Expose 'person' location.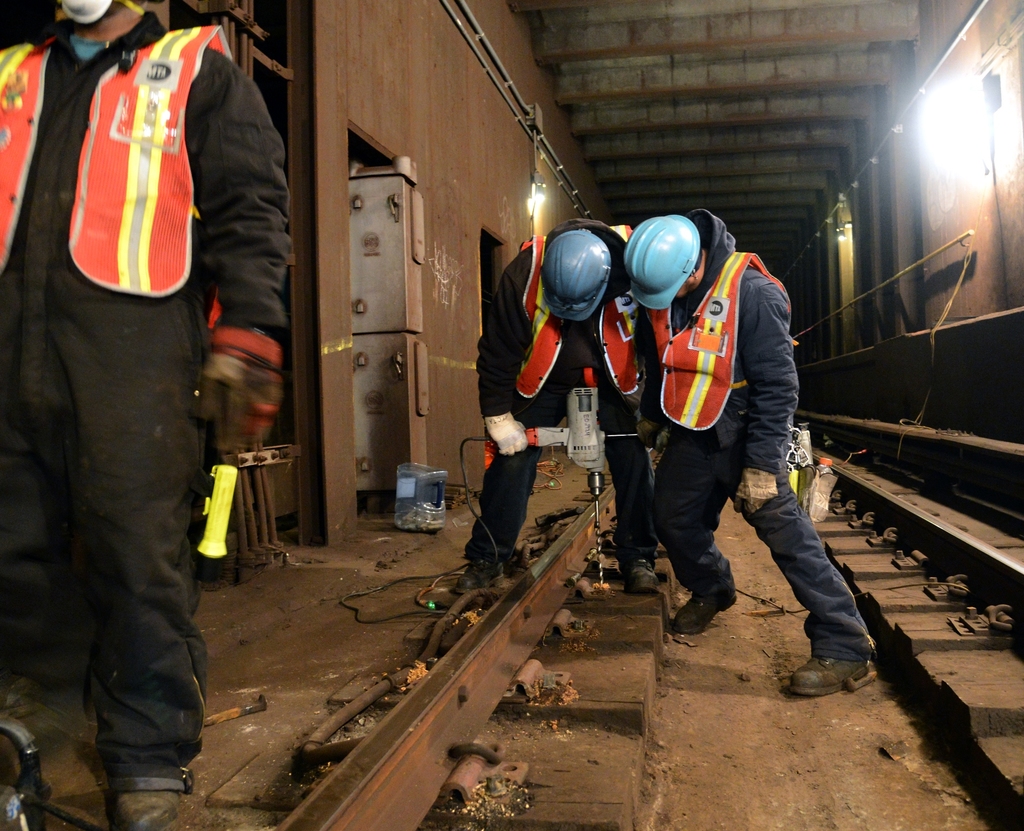
Exposed at [618, 209, 881, 701].
